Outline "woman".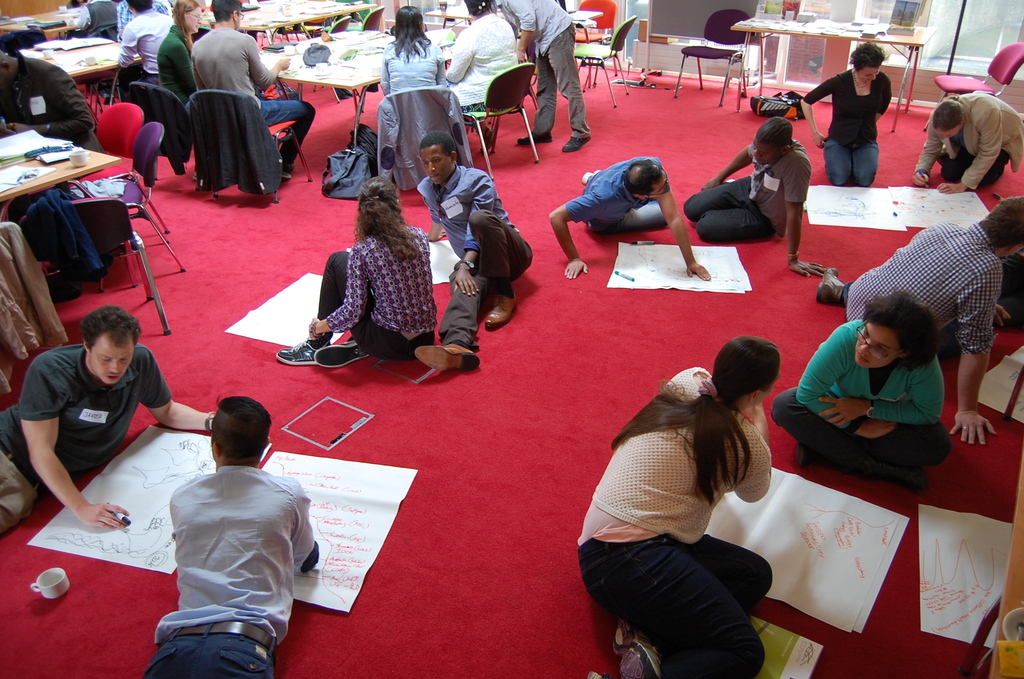
Outline: 439 3 516 149.
